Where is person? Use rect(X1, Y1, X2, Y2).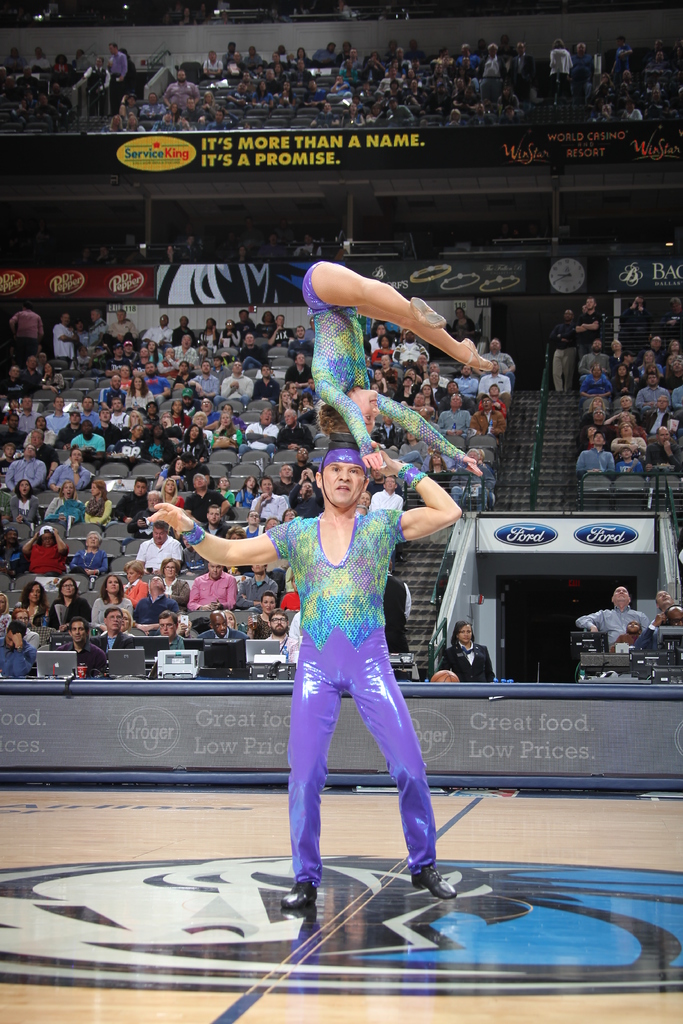
rect(150, 433, 460, 911).
